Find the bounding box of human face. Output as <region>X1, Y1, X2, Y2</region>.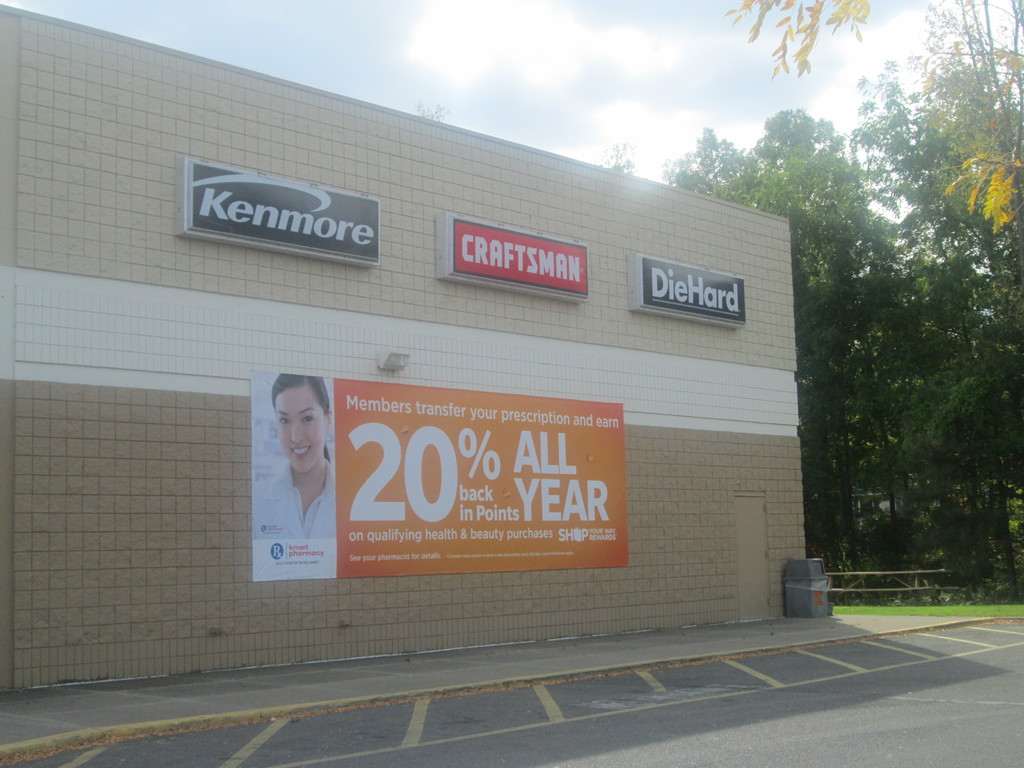
<region>276, 388, 328, 472</region>.
